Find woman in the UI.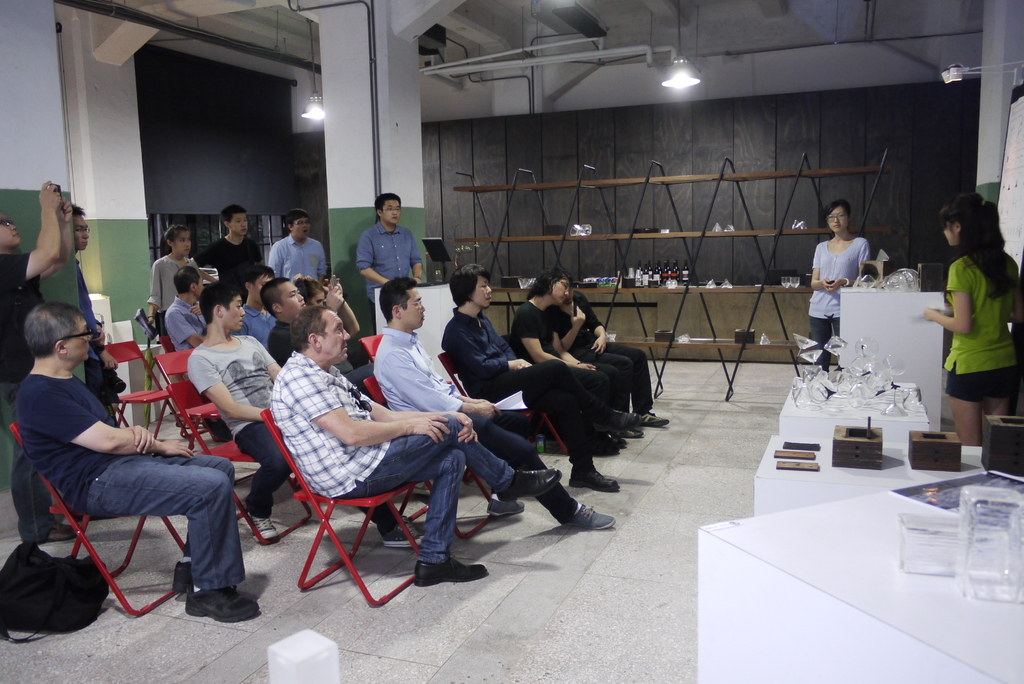
UI element at {"left": 144, "top": 226, "right": 200, "bottom": 334}.
